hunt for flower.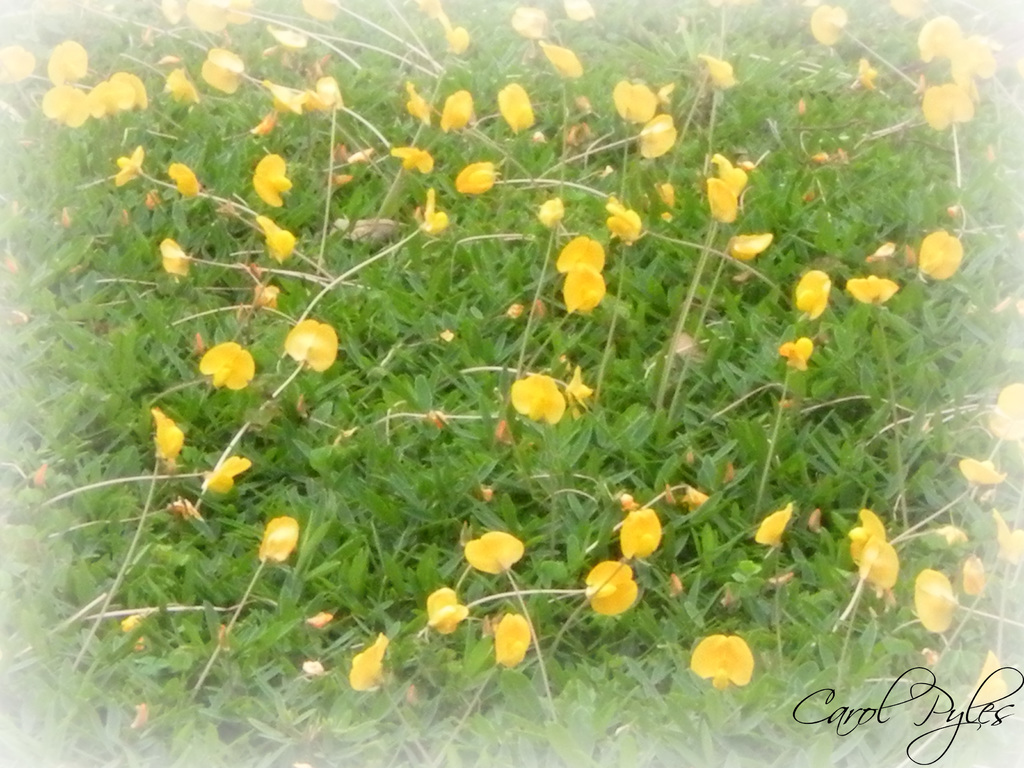
Hunted down at {"x1": 145, "y1": 403, "x2": 182, "y2": 471}.
